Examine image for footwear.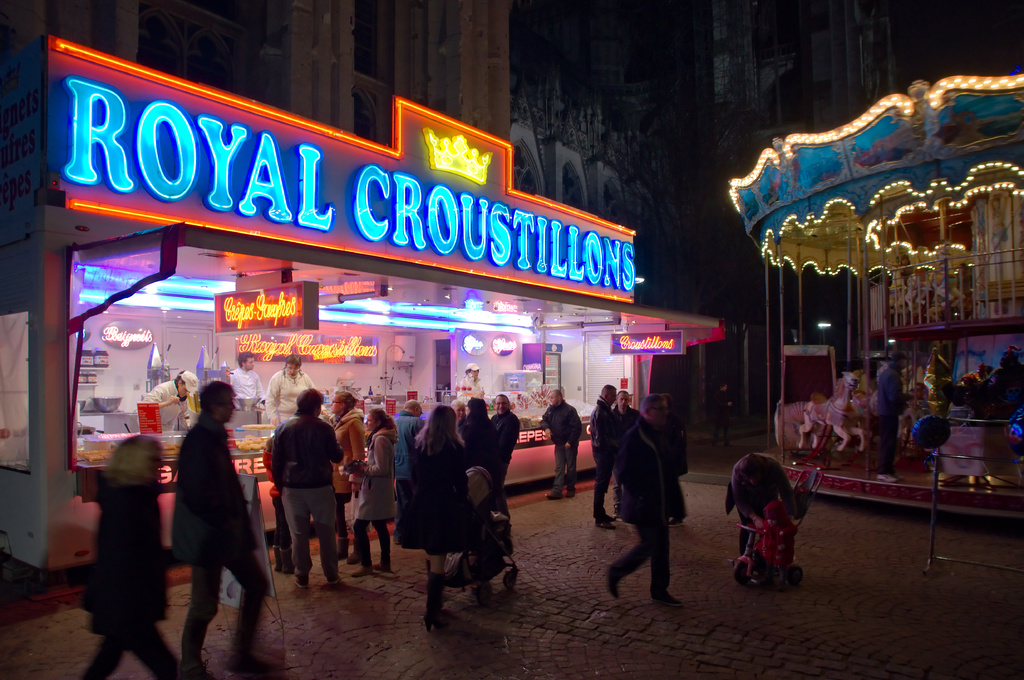
Examination result: box=[371, 562, 390, 569].
